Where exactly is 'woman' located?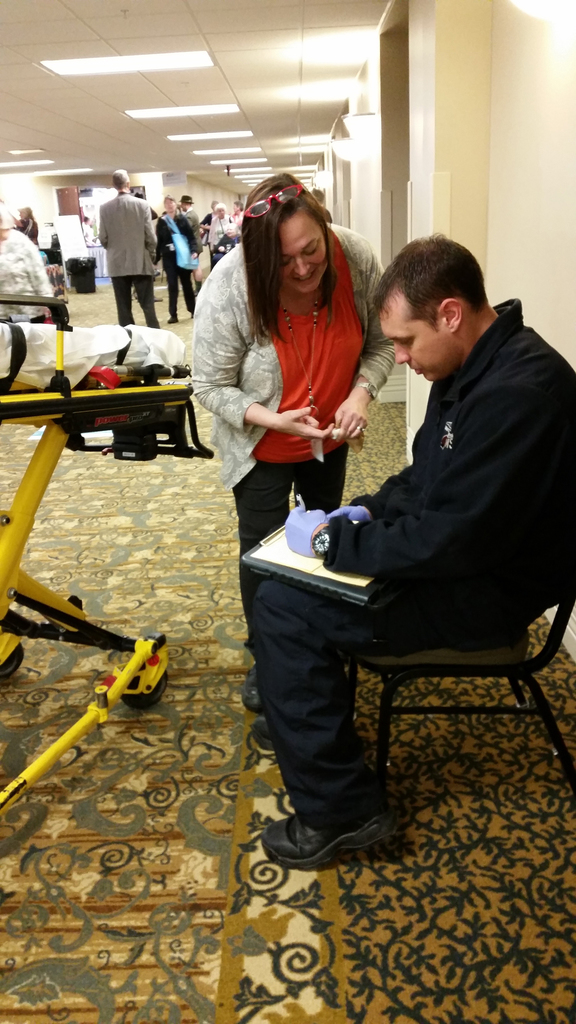
Its bounding box is 152 194 198 325.
